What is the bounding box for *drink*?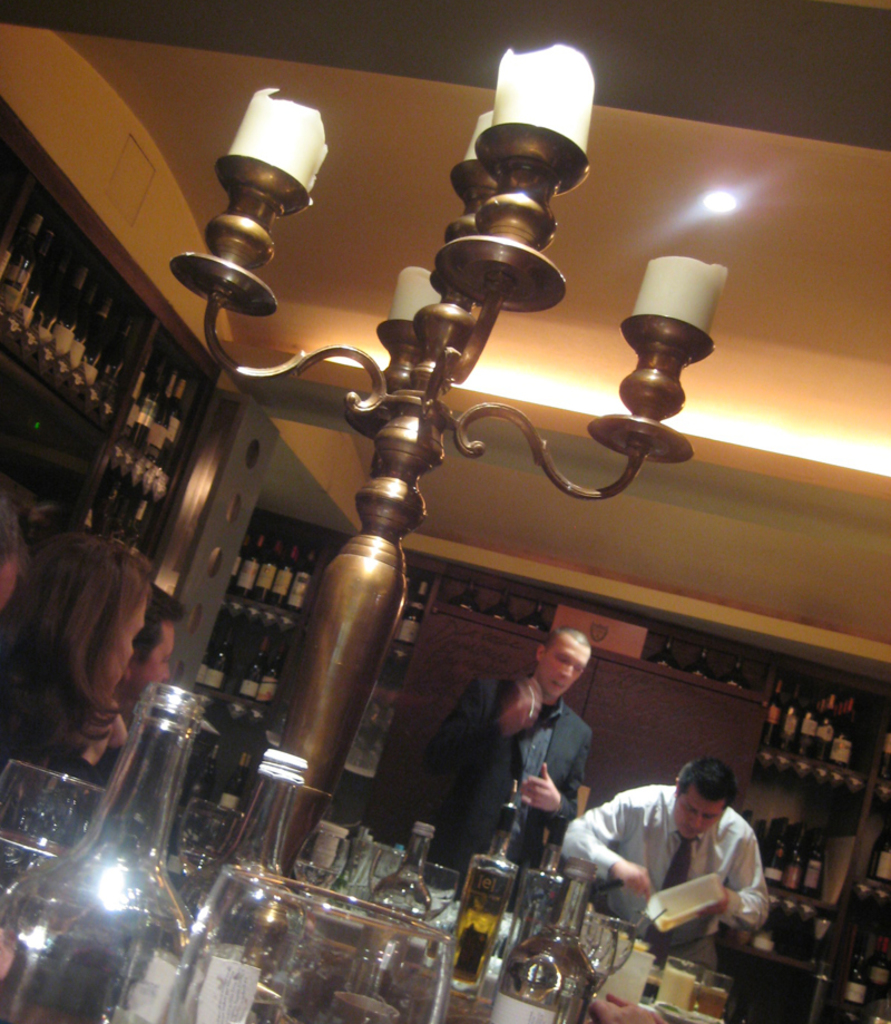
bbox(149, 369, 175, 458).
